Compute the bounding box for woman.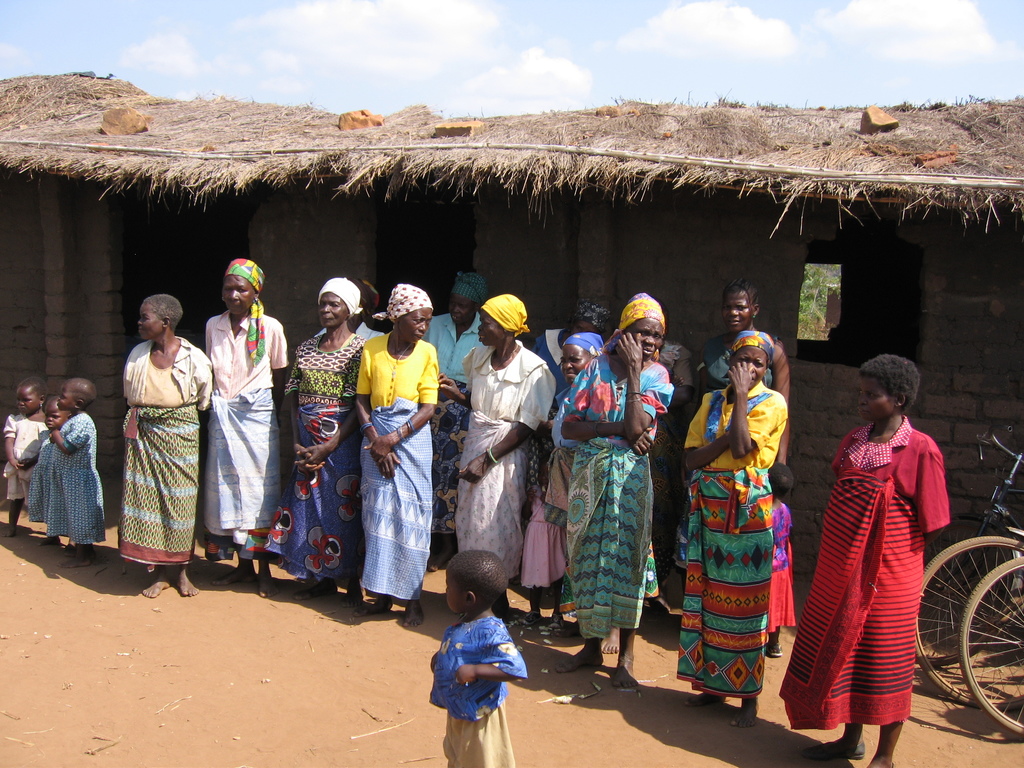
<box>557,286,670,687</box>.
